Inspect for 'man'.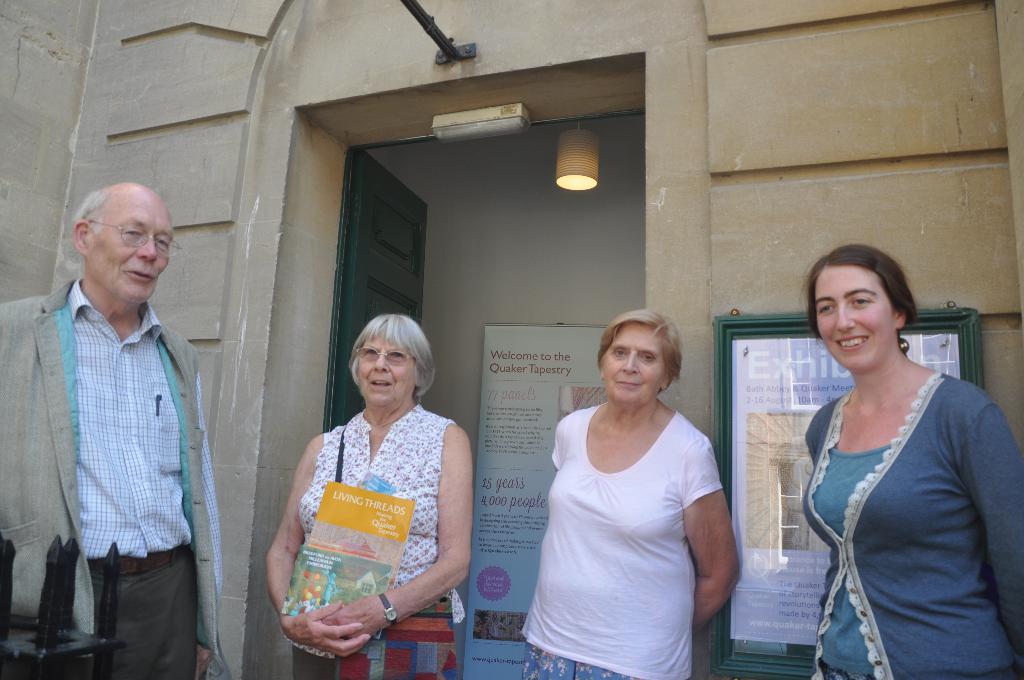
Inspection: [15,156,228,663].
